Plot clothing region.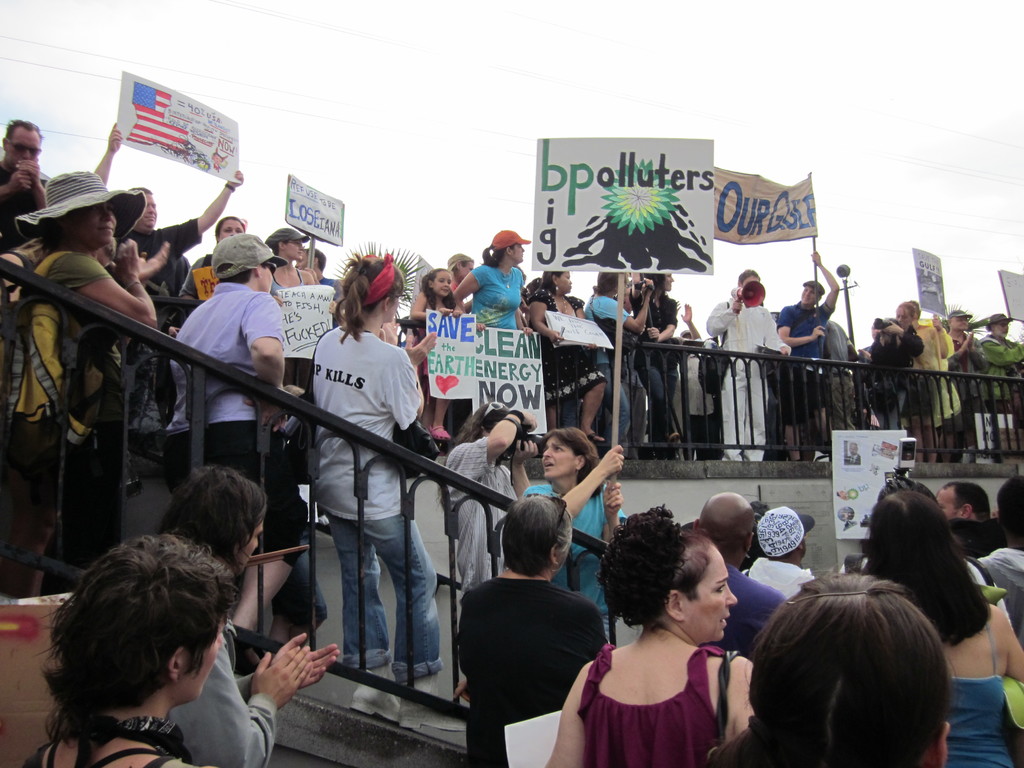
Plotted at 579,639,739,767.
